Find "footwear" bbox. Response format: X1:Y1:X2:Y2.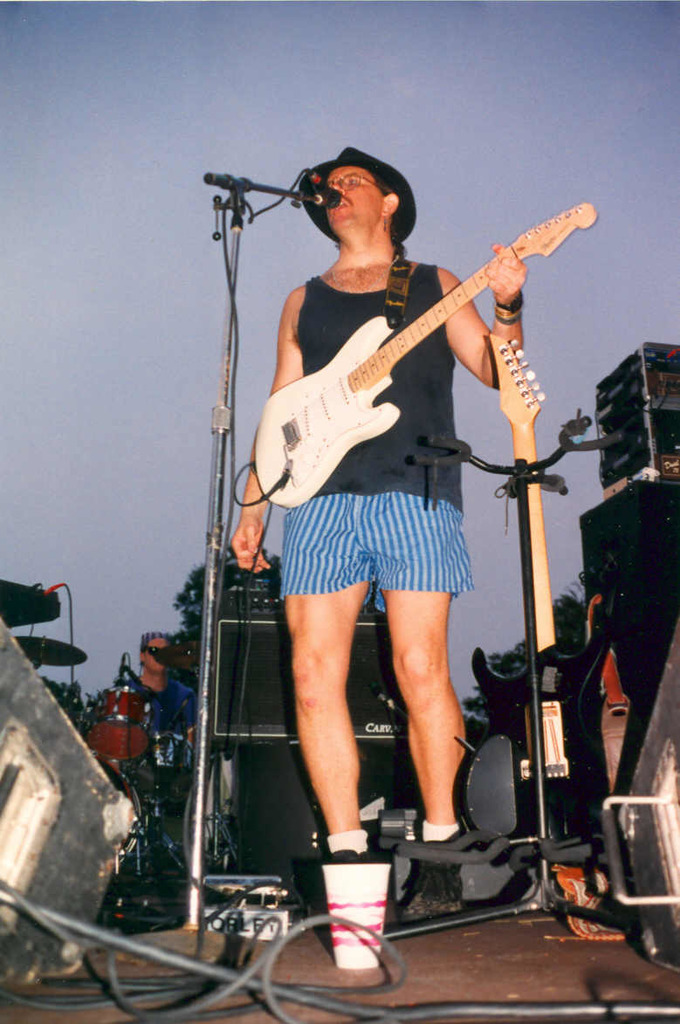
408:816:470:933.
